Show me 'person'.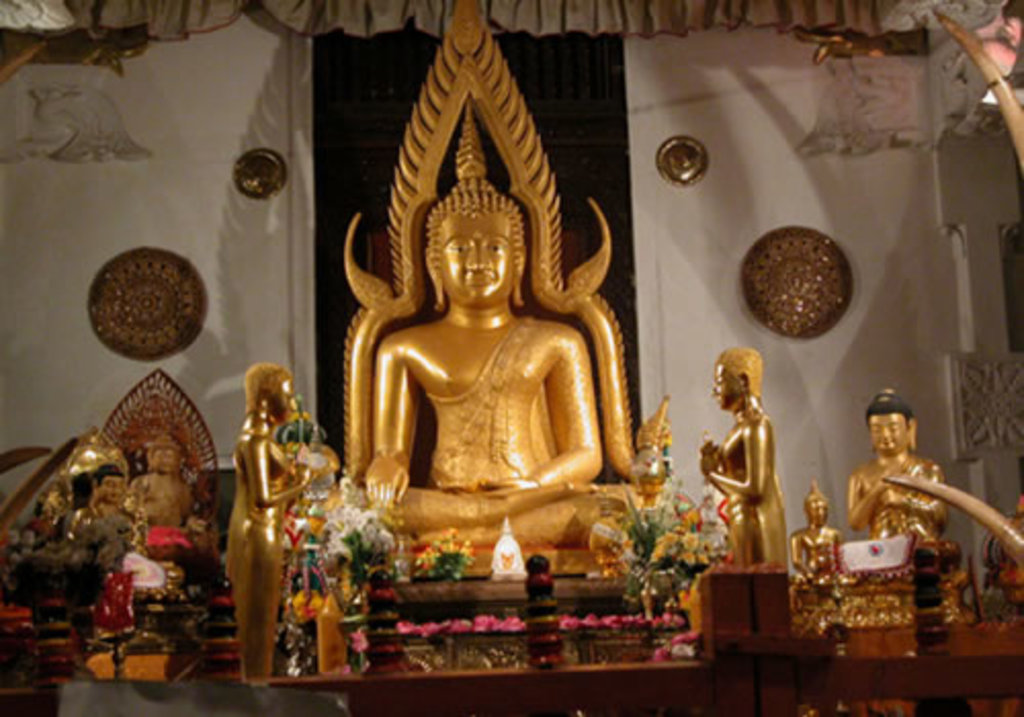
'person' is here: [350,174,698,559].
